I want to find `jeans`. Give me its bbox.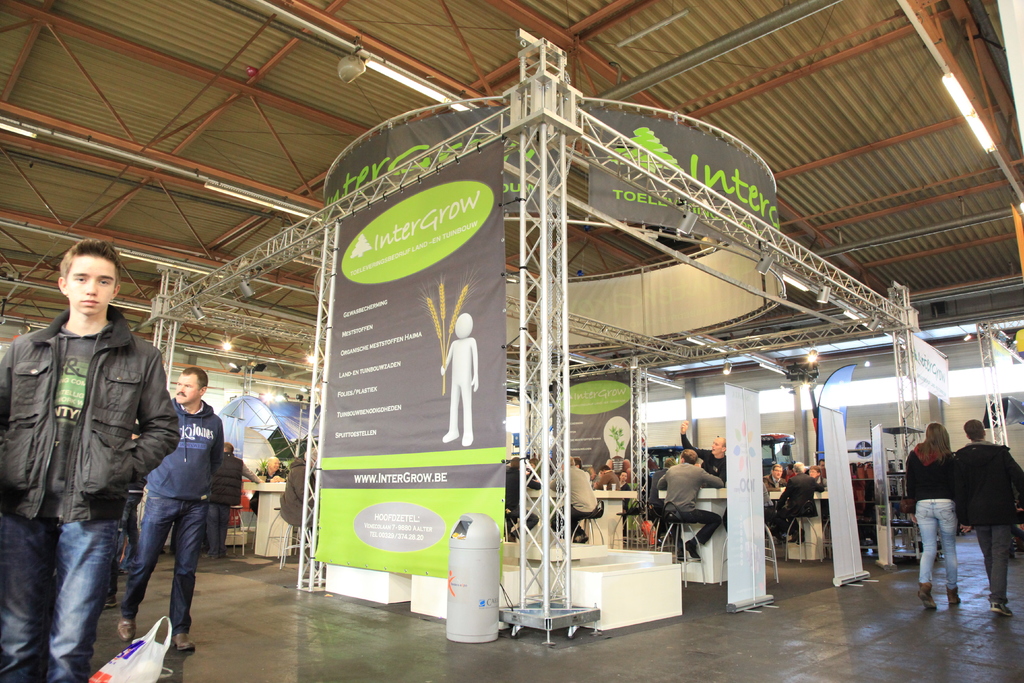
detection(12, 507, 116, 670).
